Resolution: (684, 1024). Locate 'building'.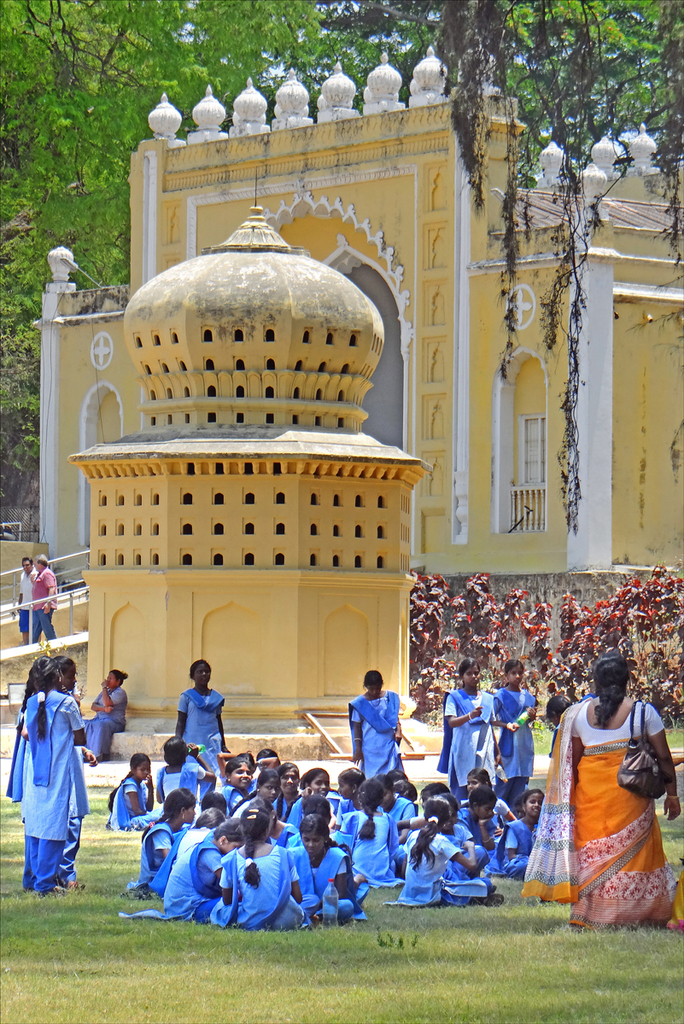
(x1=33, y1=39, x2=683, y2=732).
